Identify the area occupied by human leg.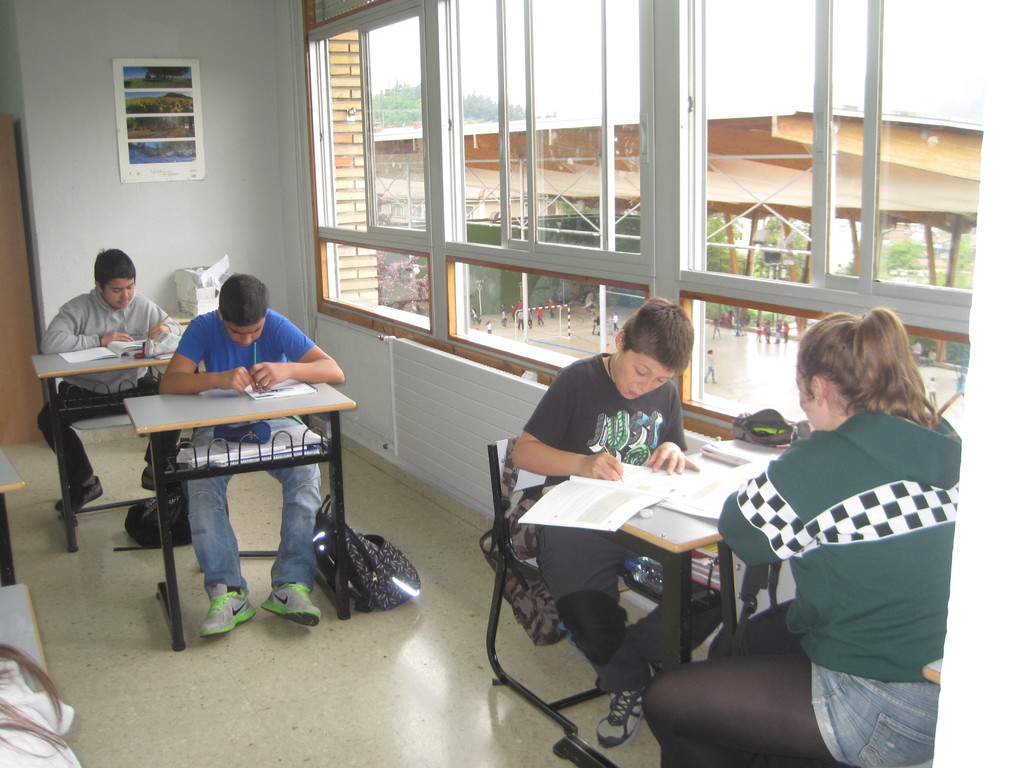
Area: x1=188 y1=428 x2=241 y2=642.
